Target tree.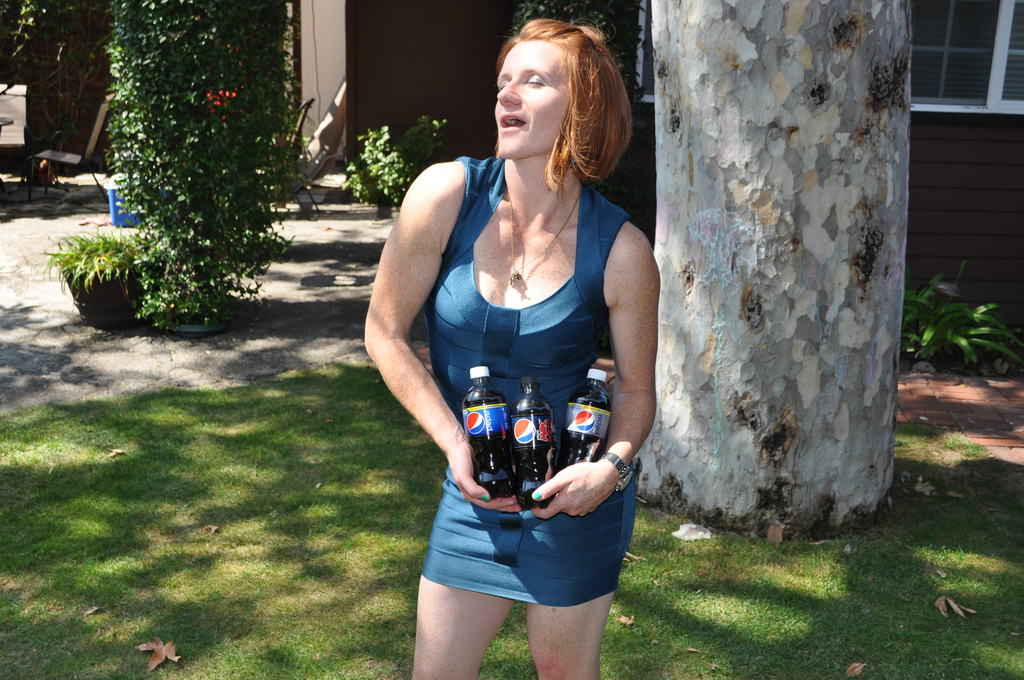
Target region: BBox(902, 263, 1015, 380).
